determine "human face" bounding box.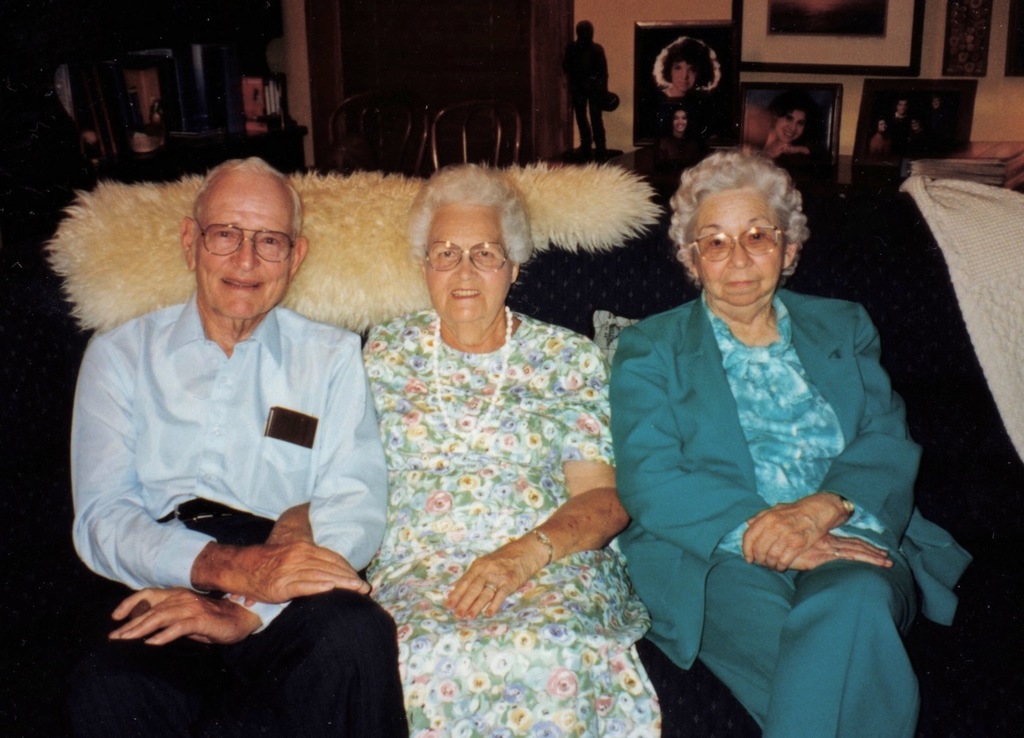
Determined: <region>416, 207, 516, 326</region>.
